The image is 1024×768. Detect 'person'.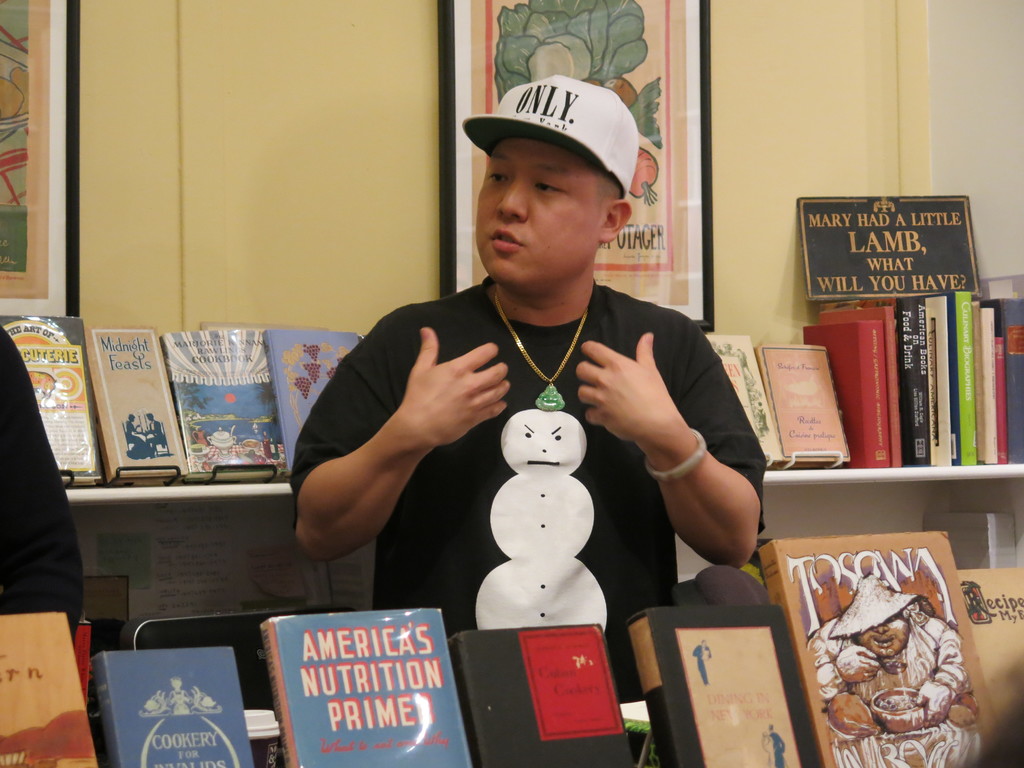
Detection: box=[289, 70, 765, 767].
